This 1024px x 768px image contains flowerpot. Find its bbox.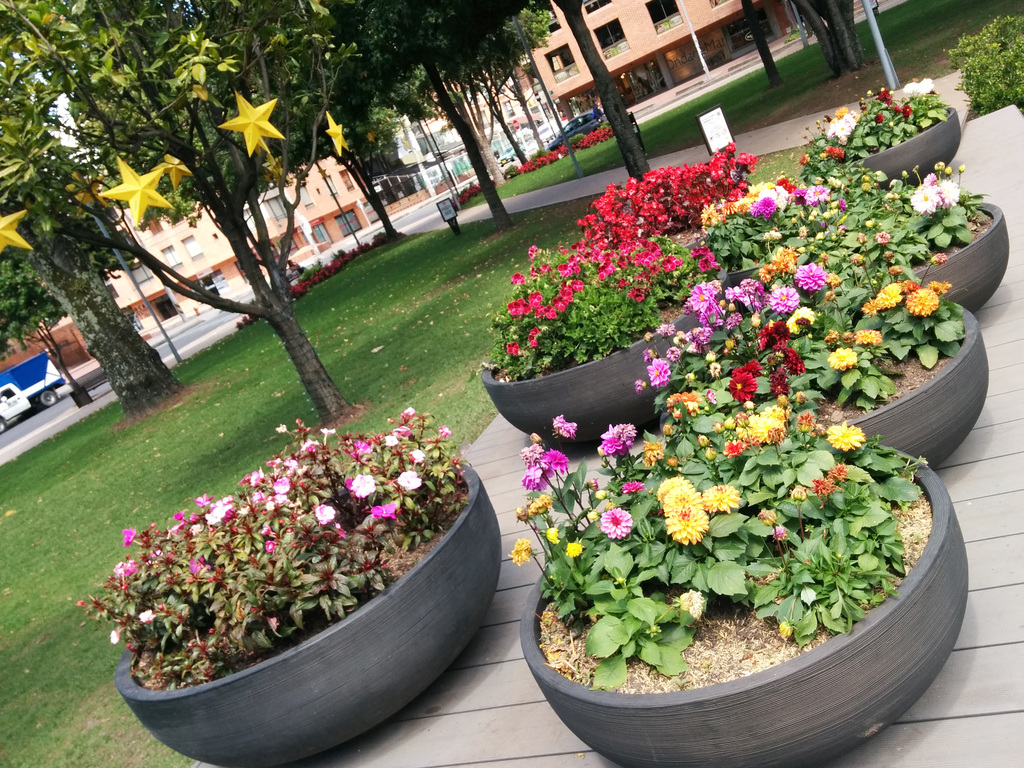
[left=477, top=315, right=690, bottom=456].
